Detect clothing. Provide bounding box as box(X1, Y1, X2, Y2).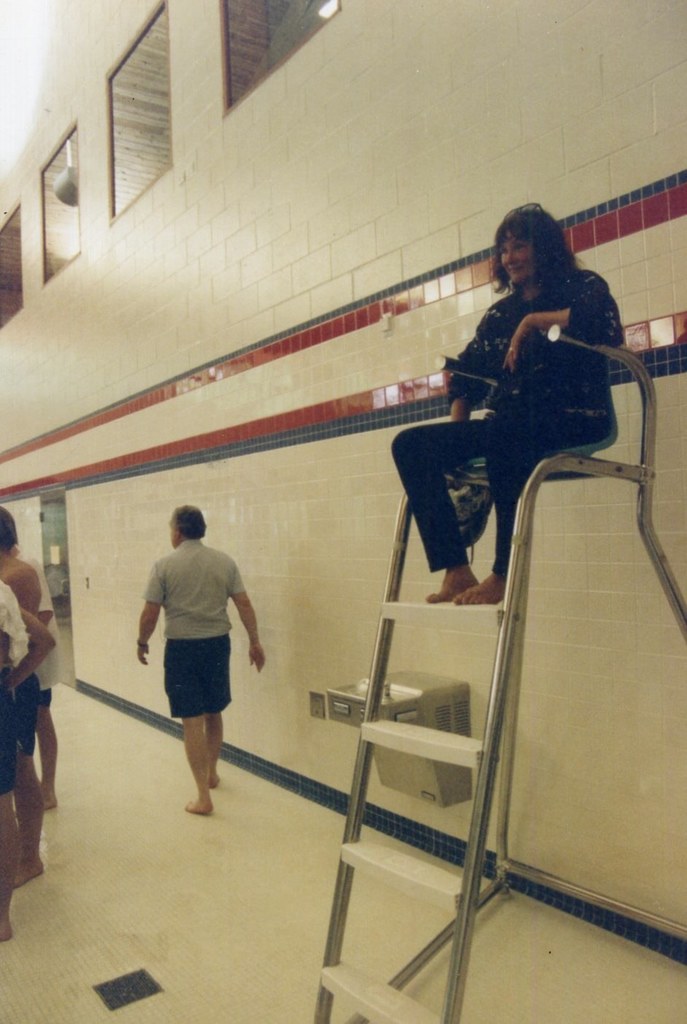
box(9, 667, 37, 758).
